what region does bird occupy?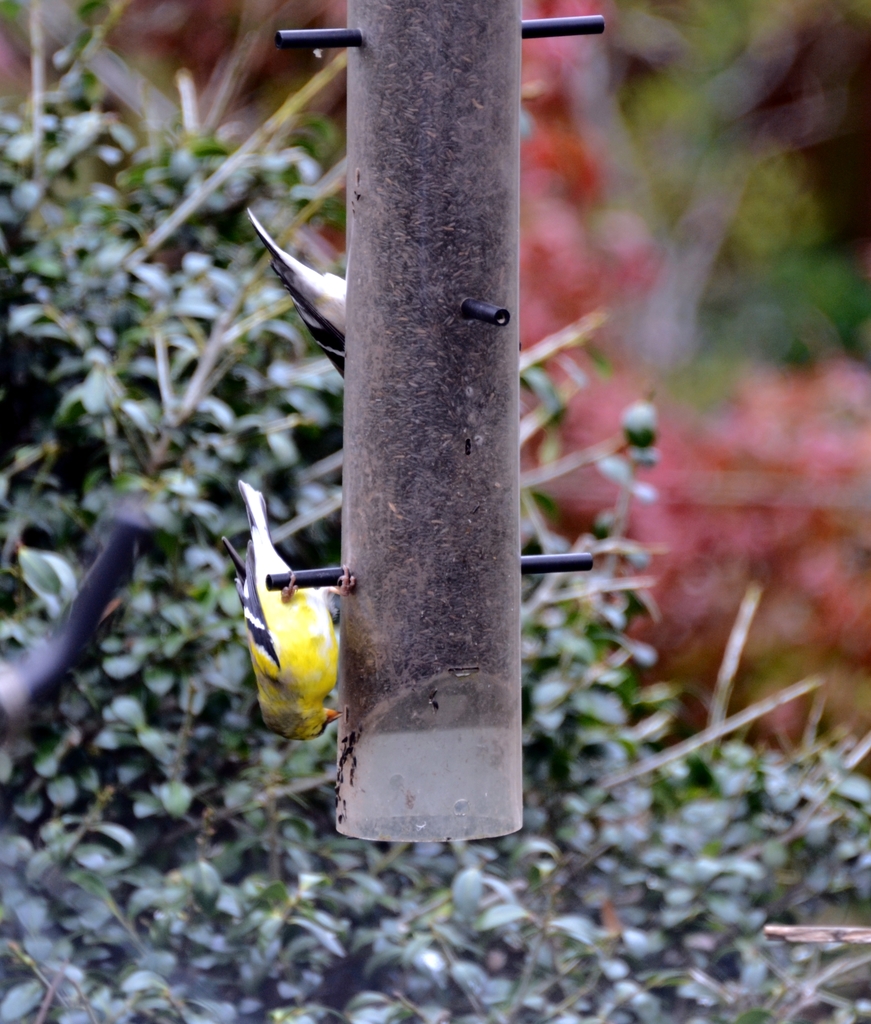
x1=240, y1=480, x2=339, y2=744.
